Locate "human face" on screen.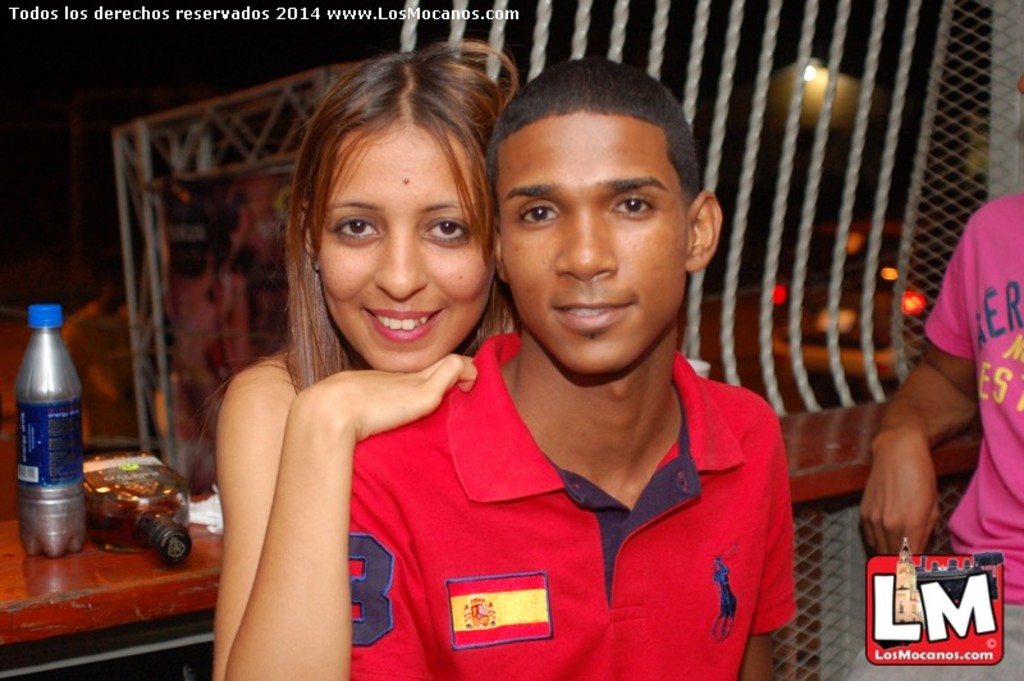
On screen at Rect(297, 127, 494, 357).
